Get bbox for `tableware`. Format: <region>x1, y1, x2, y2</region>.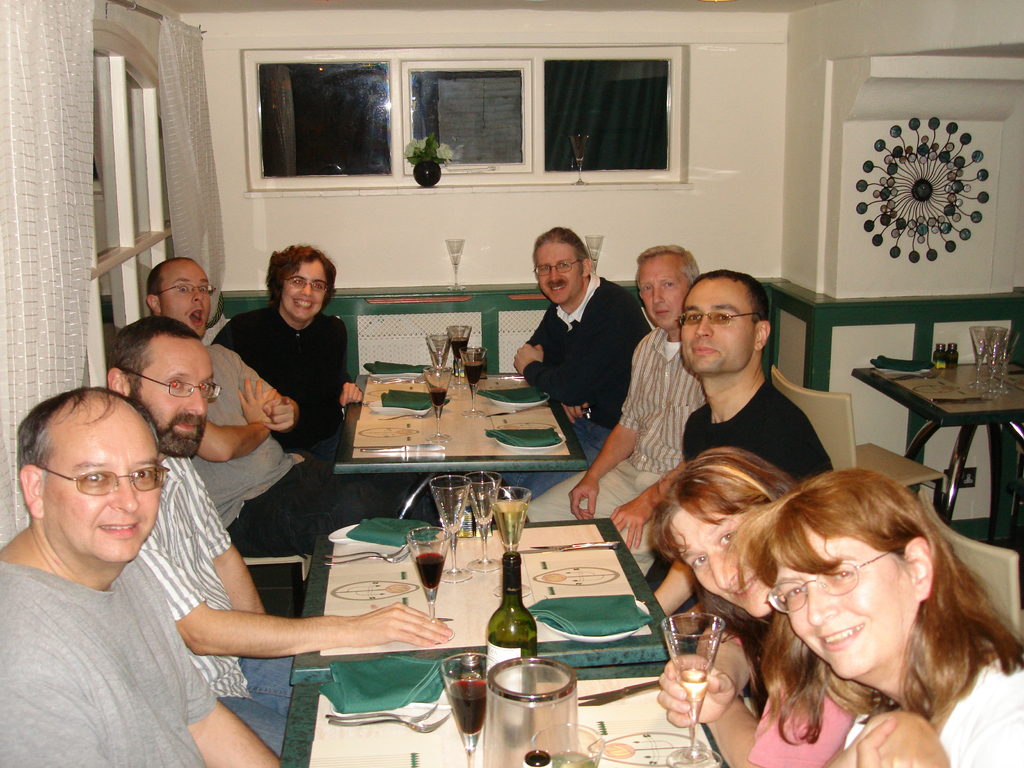
<region>929, 396, 992, 403</region>.
